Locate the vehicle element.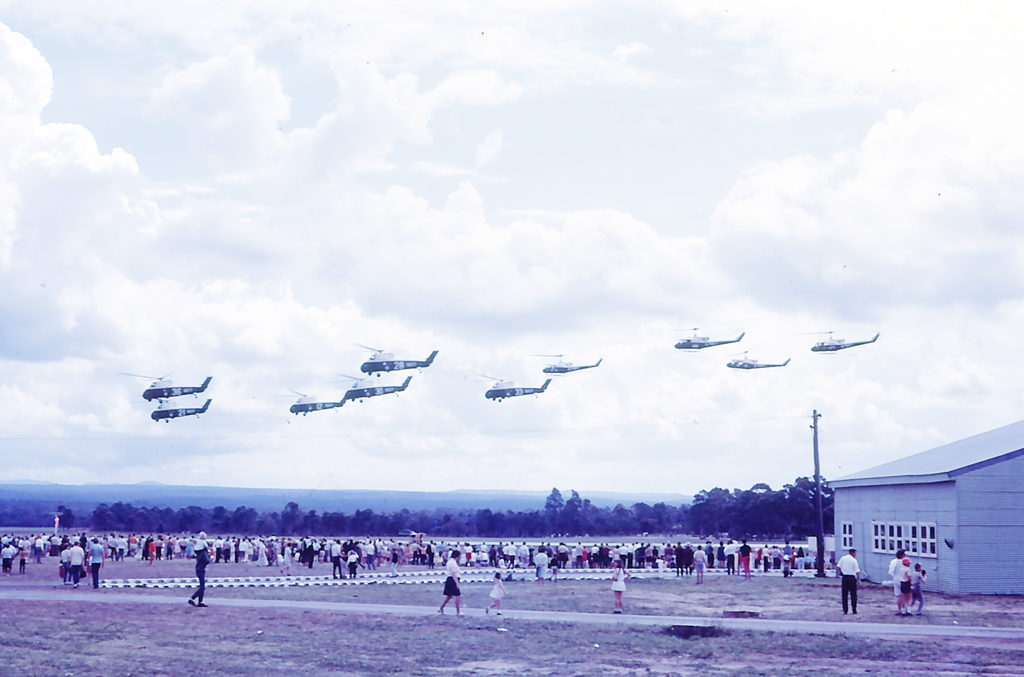
Element bbox: bbox(336, 374, 415, 404).
